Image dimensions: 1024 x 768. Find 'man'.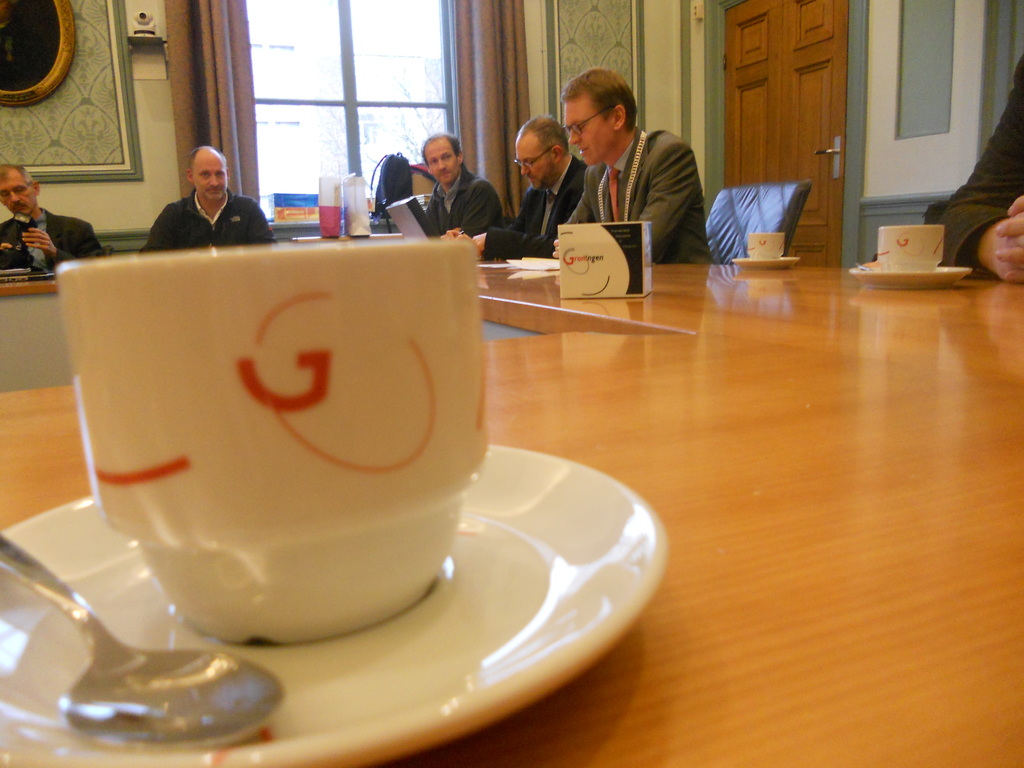
crop(141, 154, 261, 236).
